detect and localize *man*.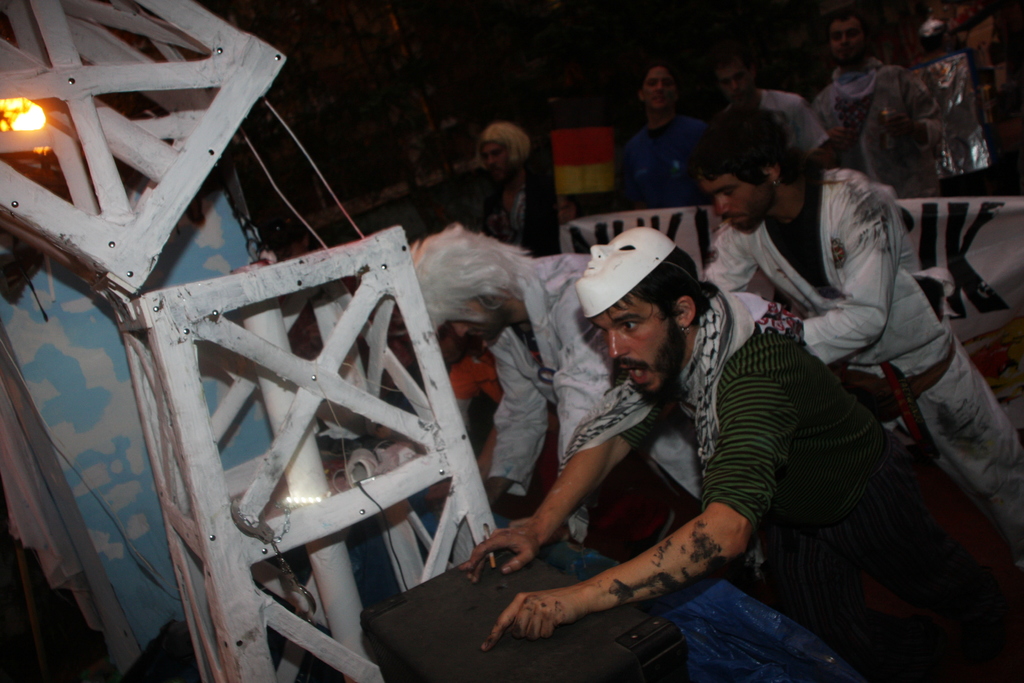
Localized at {"x1": 399, "y1": 220, "x2": 772, "y2": 553}.
